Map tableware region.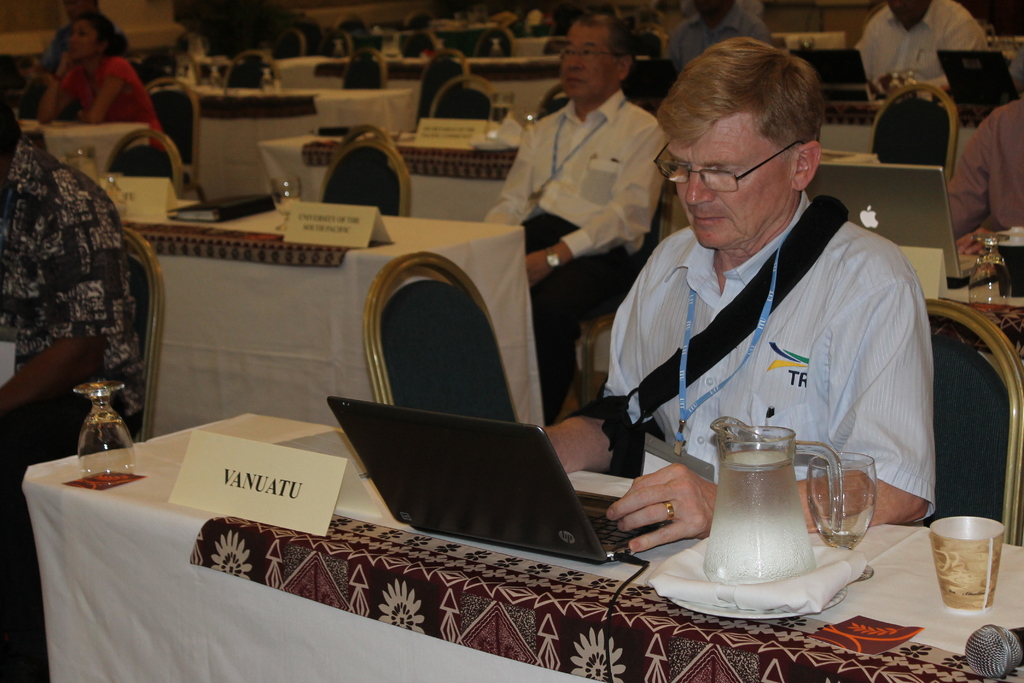
Mapped to [x1=927, y1=514, x2=1006, y2=620].
